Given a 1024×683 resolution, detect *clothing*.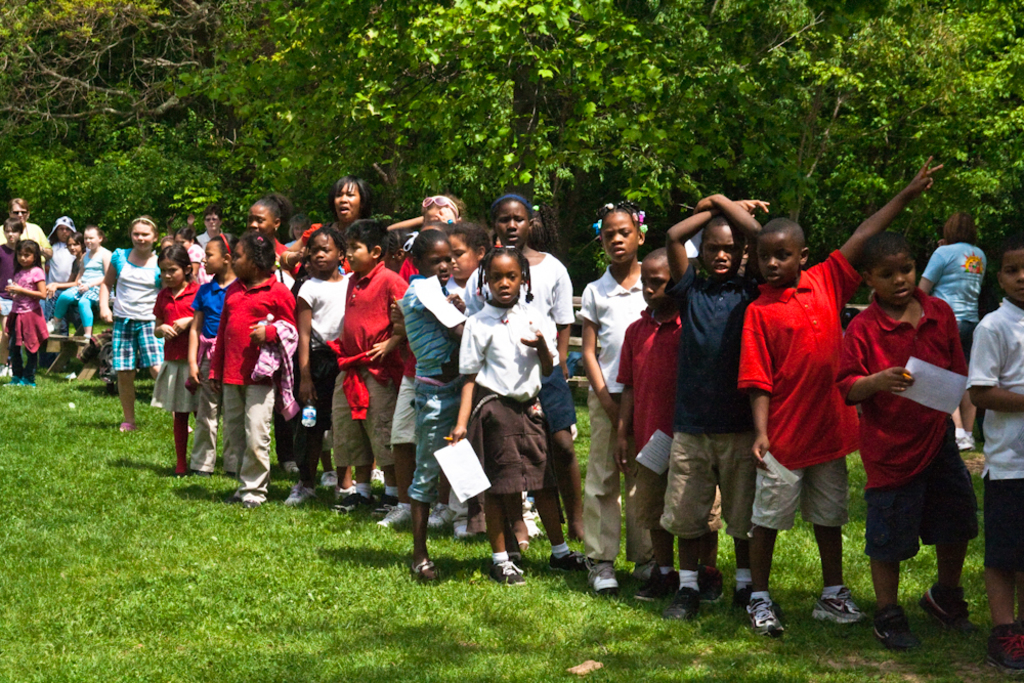
x1=574, y1=265, x2=650, y2=556.
